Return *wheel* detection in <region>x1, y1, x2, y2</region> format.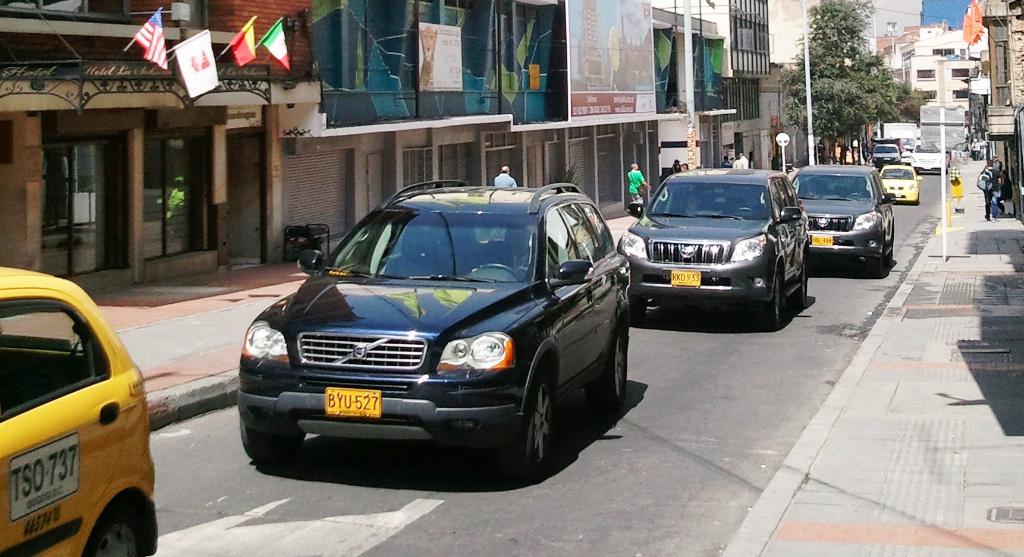
<region>788, 261, 808, 314</region>.
